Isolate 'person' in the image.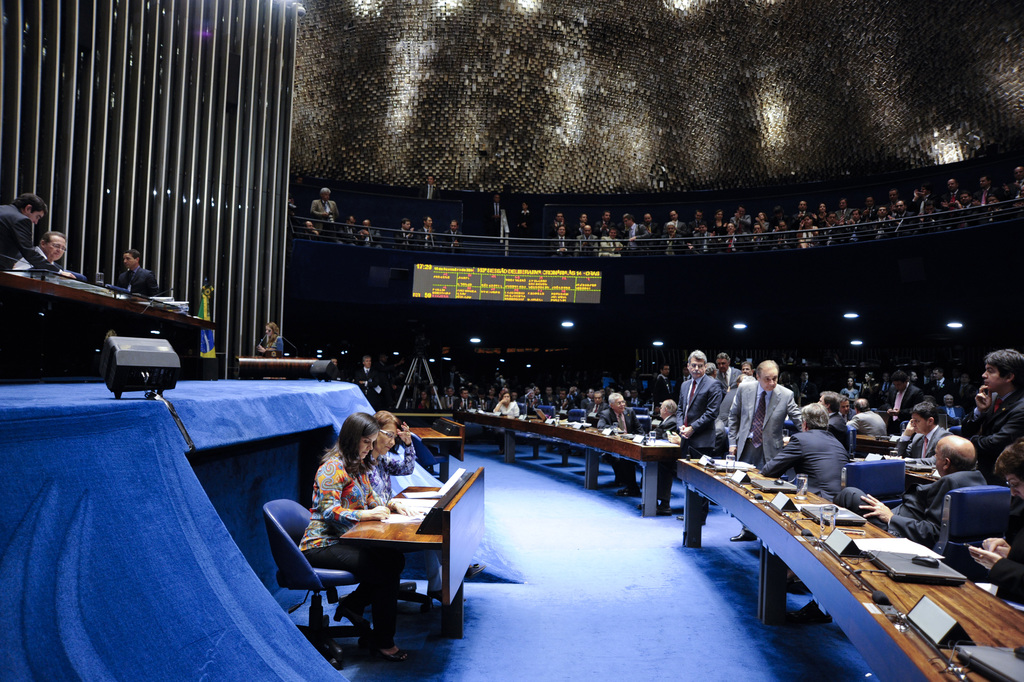
Isolated region: bbox=[719, 223, 743, 252].
